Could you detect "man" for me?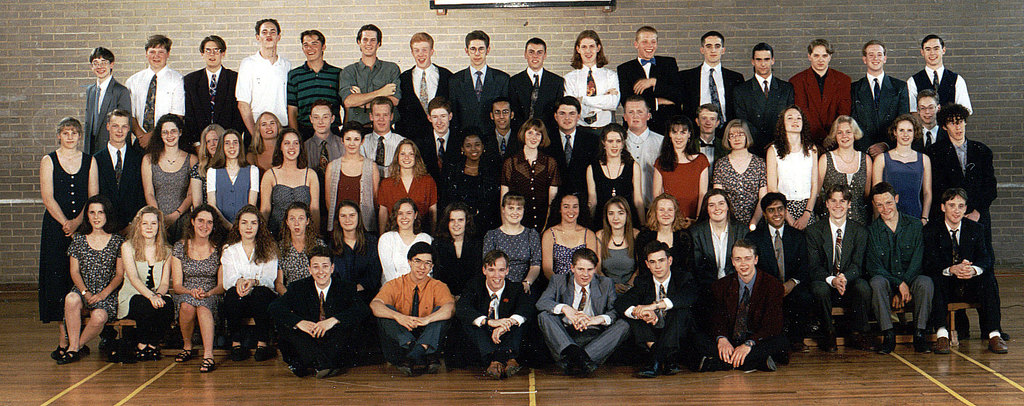
Detection result: (907,35,973,122).
